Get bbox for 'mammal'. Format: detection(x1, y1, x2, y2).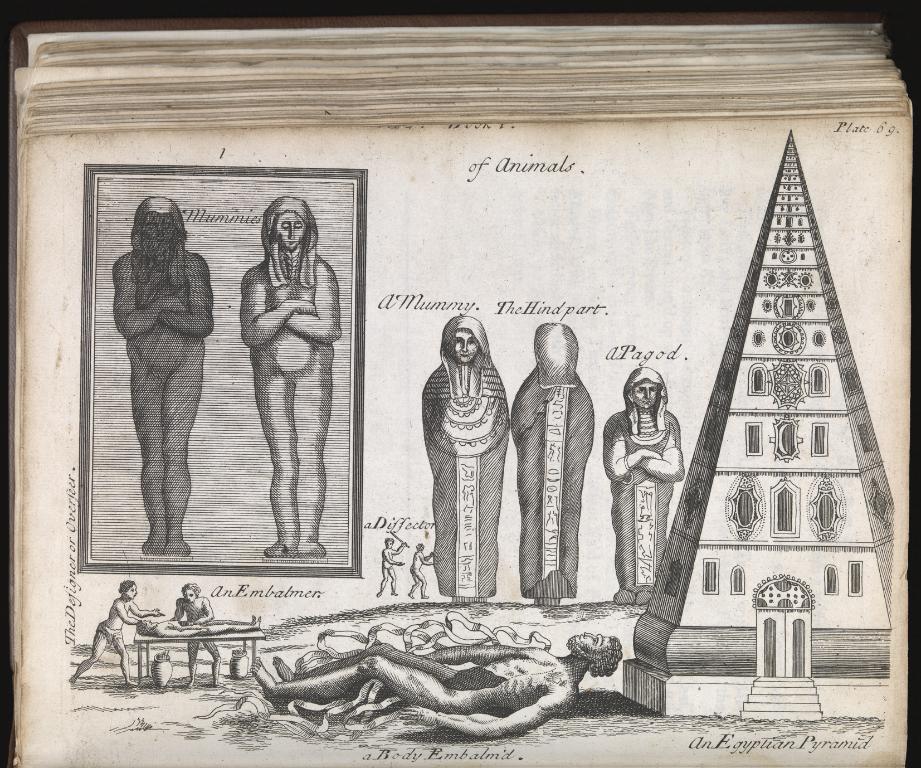
detection(115, 194, 215, 557).
